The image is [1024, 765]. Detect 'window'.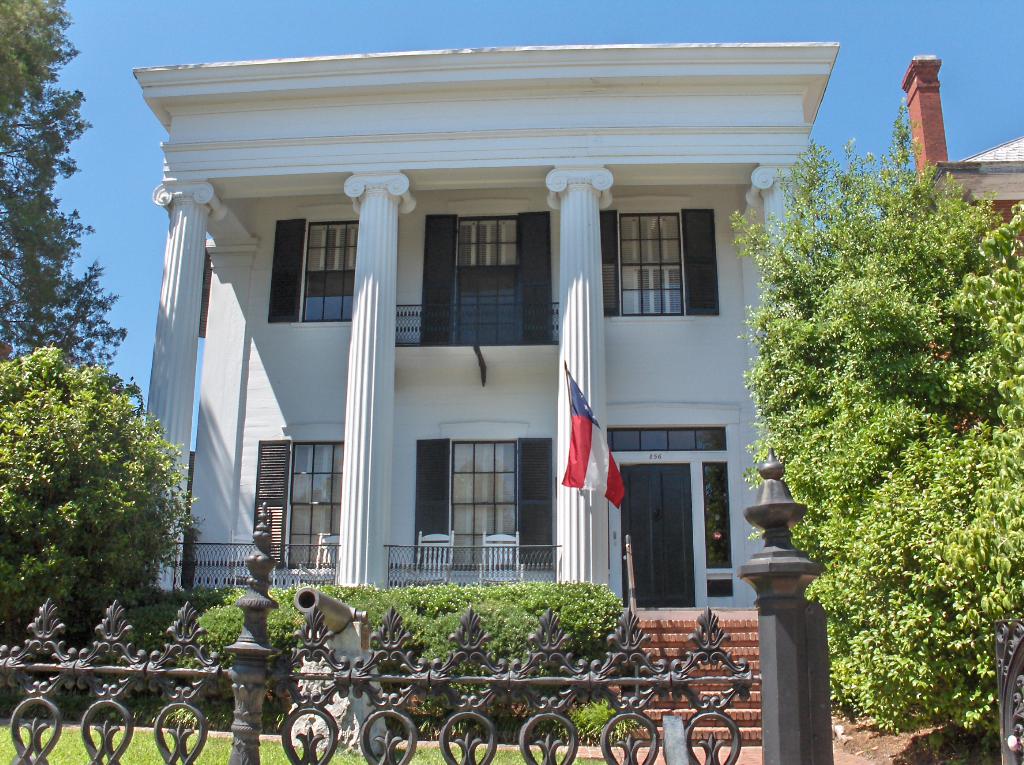
Detection: bbox=[598, 210, 722, 311].
